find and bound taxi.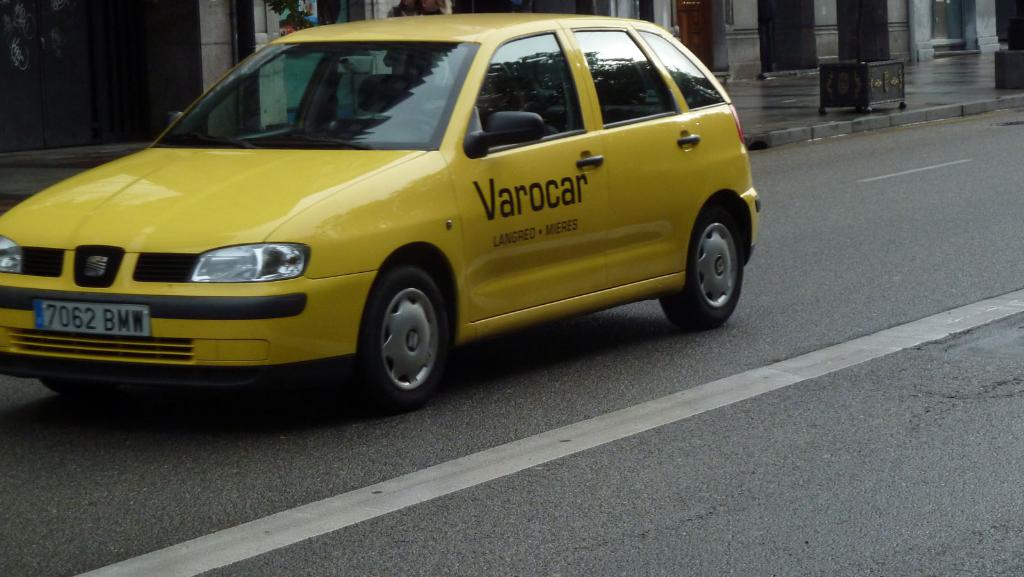
Bound: BBox(8, 1, 775, 425).
